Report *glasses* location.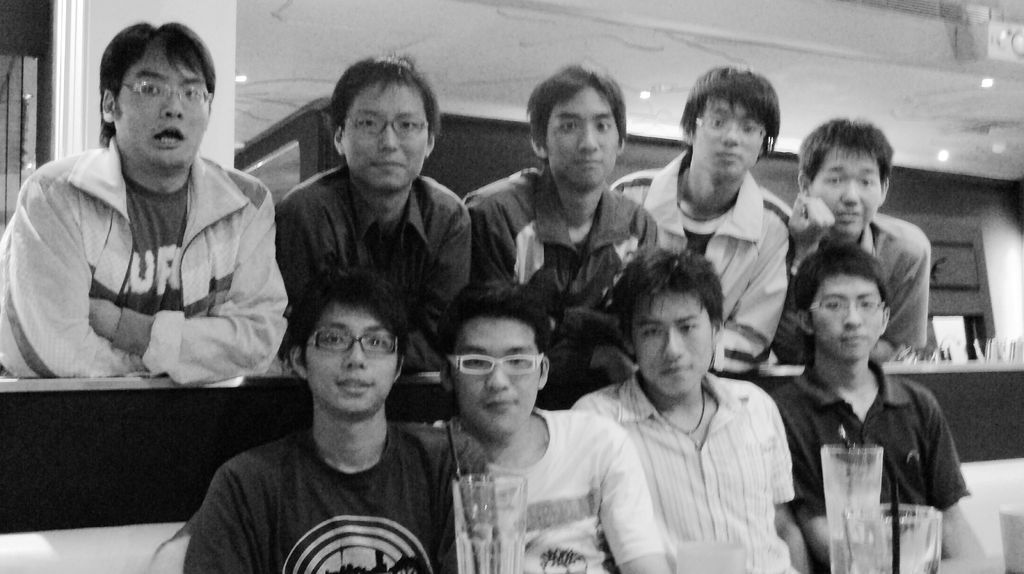
Report: (692, 116, 770, 144).
